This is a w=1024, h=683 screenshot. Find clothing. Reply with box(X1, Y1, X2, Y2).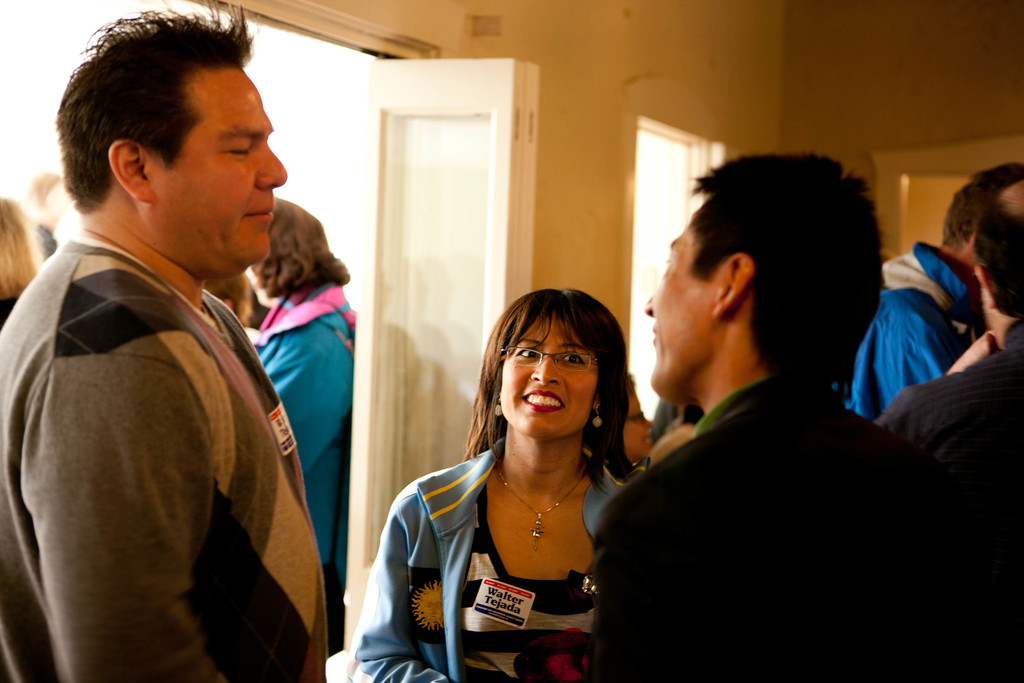
box(355, 435, 624, 682).
